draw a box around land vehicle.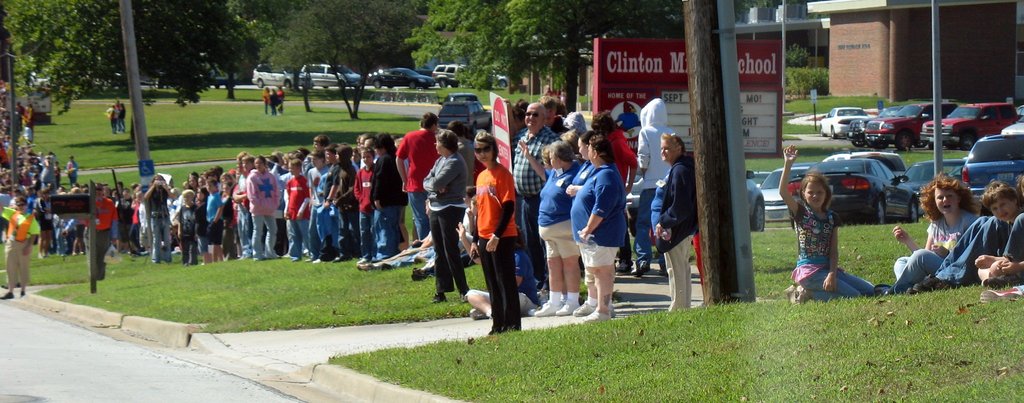
(200,51,240,89).
